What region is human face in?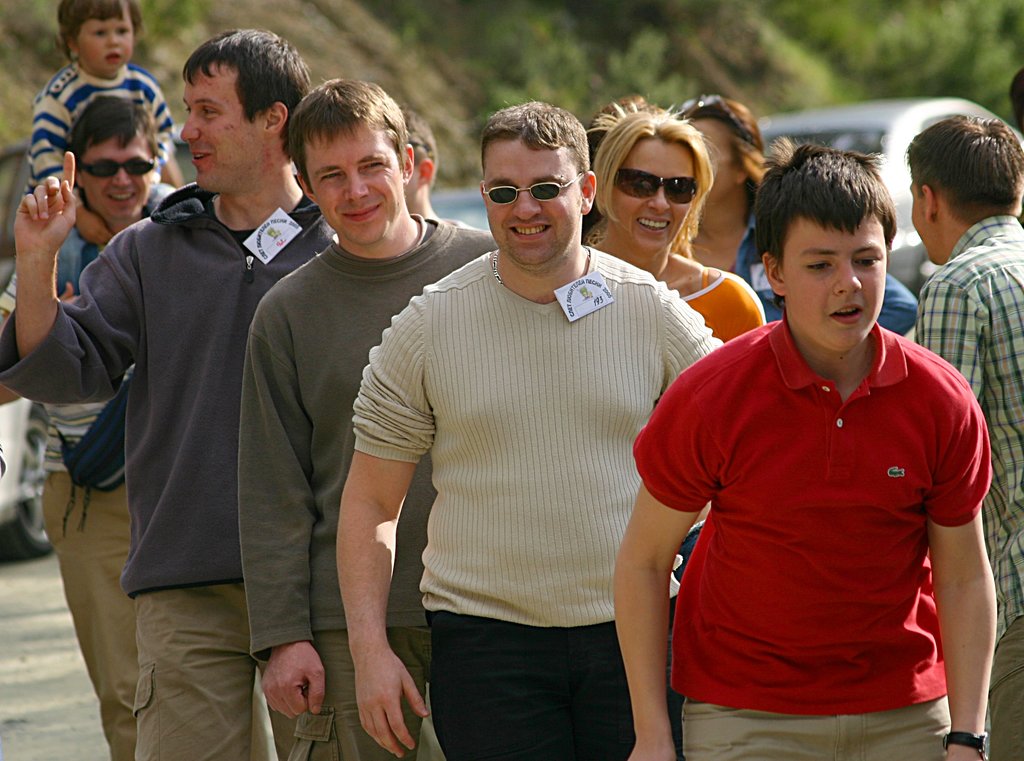
483,131,573,264.
